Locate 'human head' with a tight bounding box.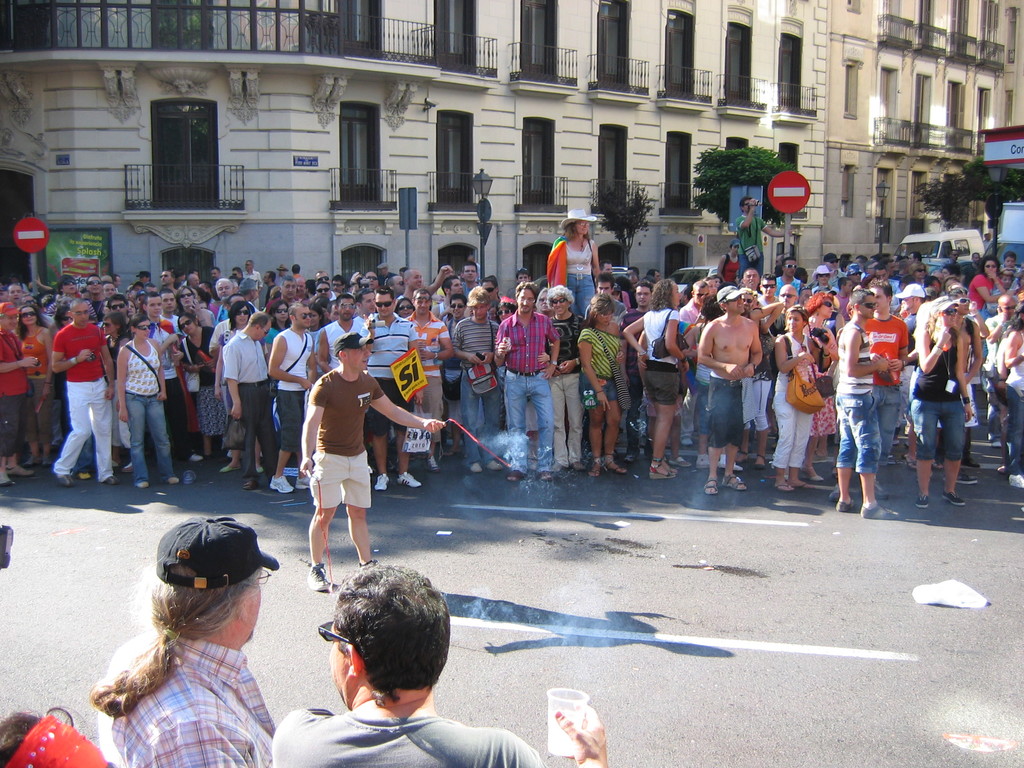
bbox=(443, 278, 459, 298).
